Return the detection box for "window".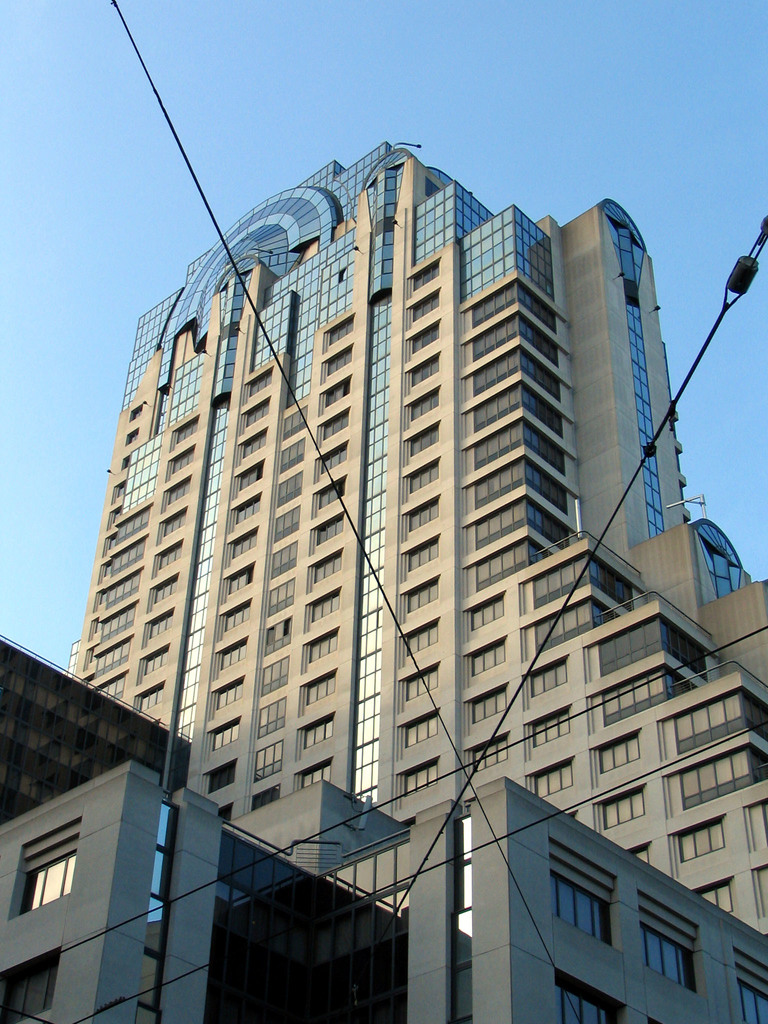
88:650:98:664.
